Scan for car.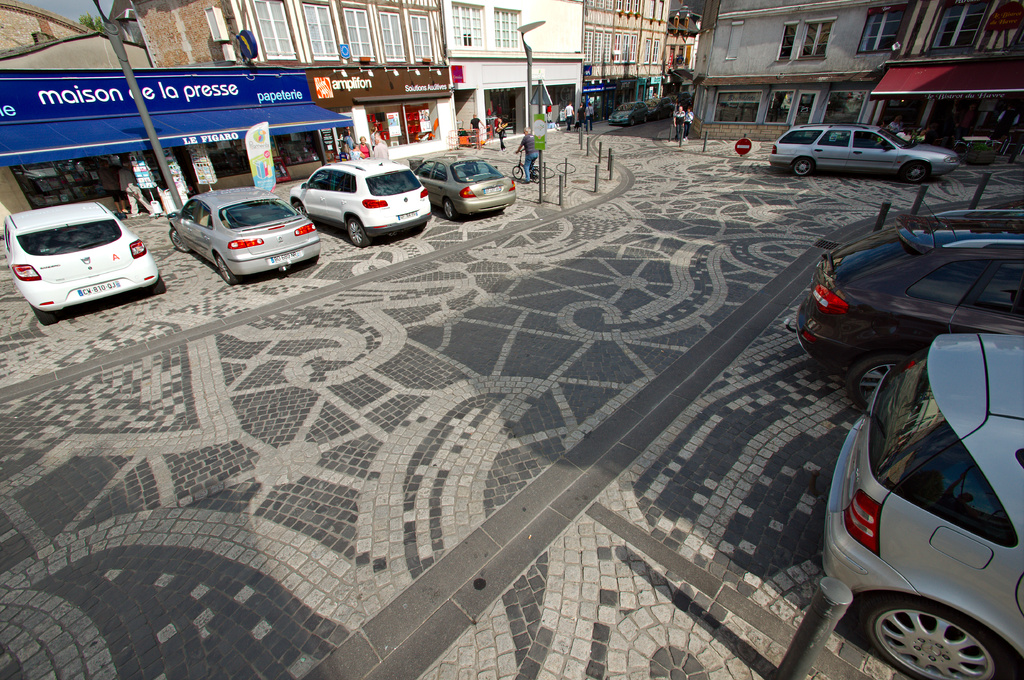
Scan result: l=413, t=150, r=516, b=219.
